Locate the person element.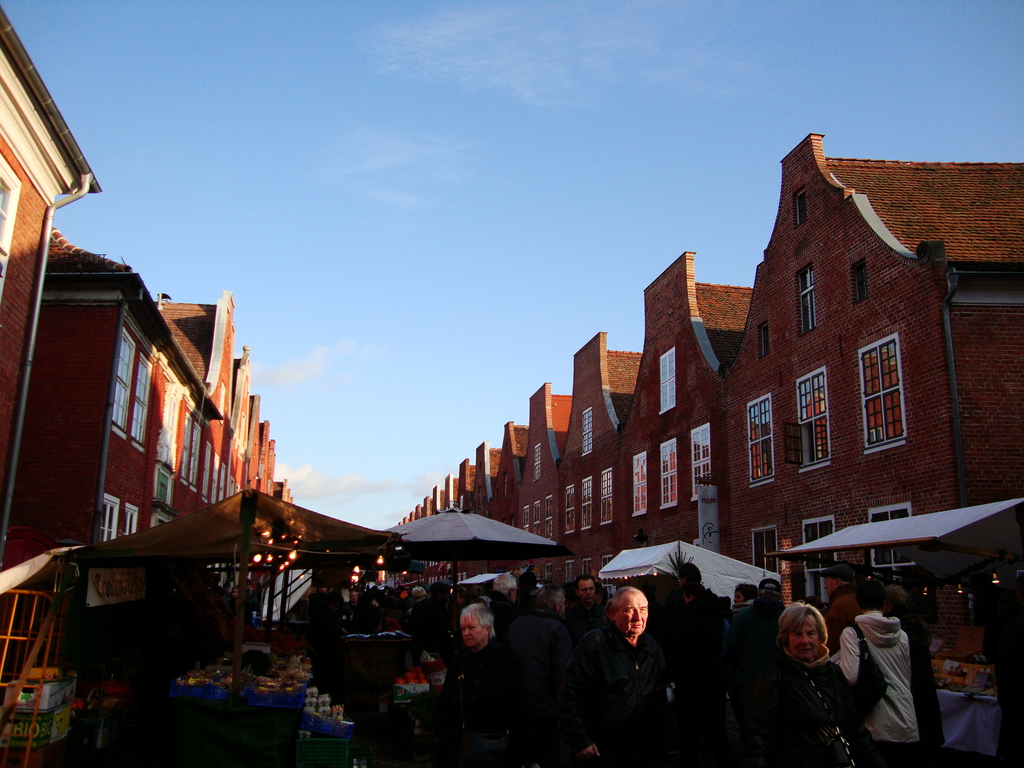
Element bbox: box(817, 577, 920, 767).
